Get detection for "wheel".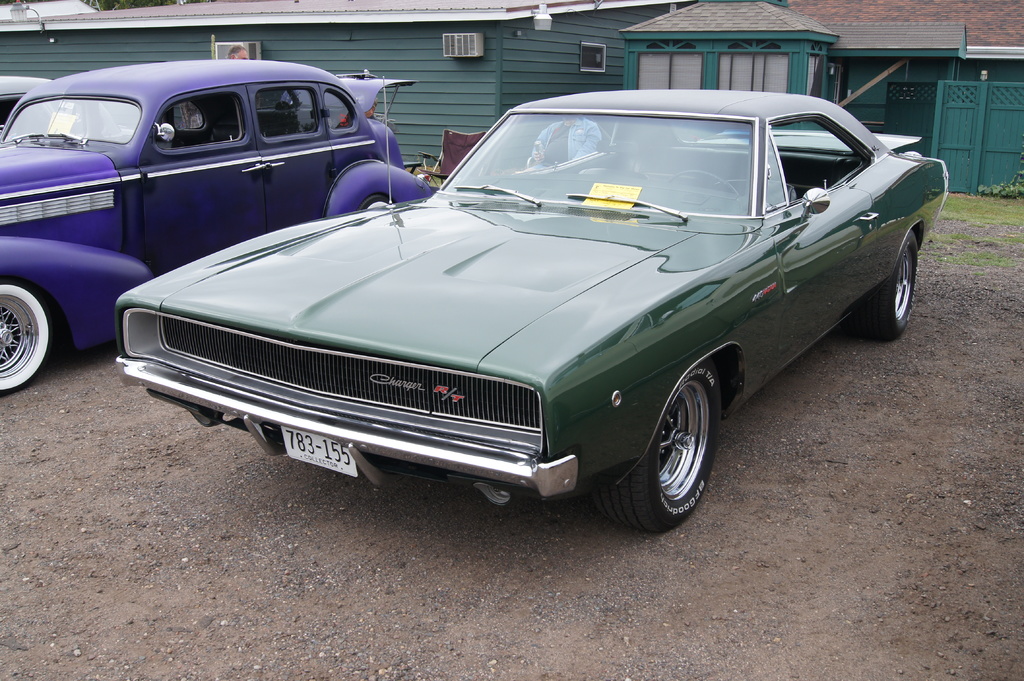
Detection: bbox(860, 230, 918, 340).
